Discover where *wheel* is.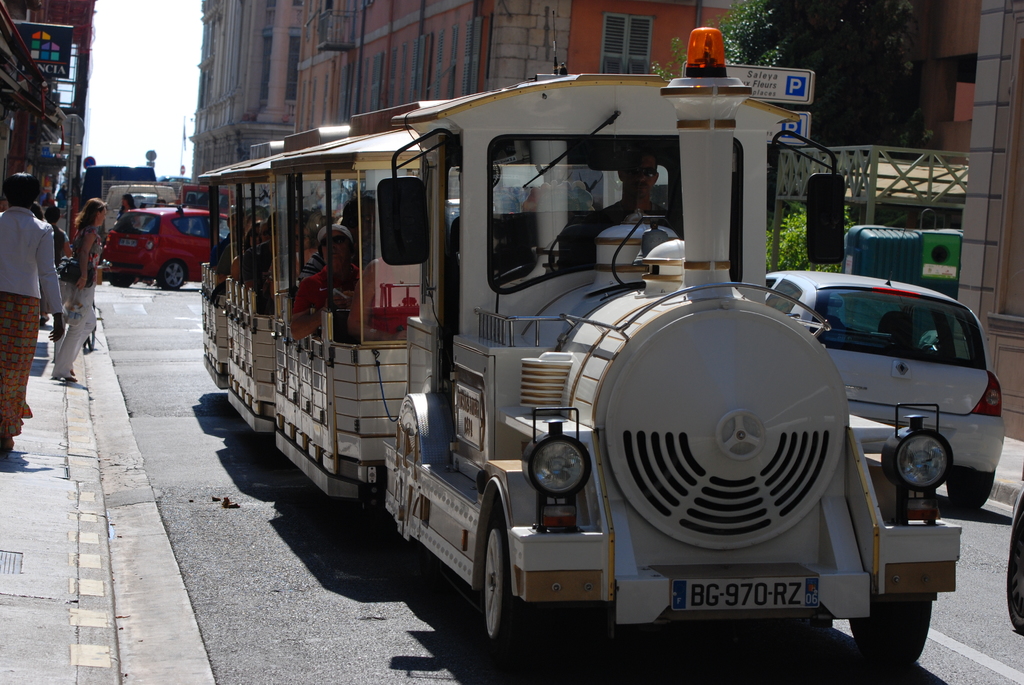
Discovered at bbox(850, 593, 930, 661).
